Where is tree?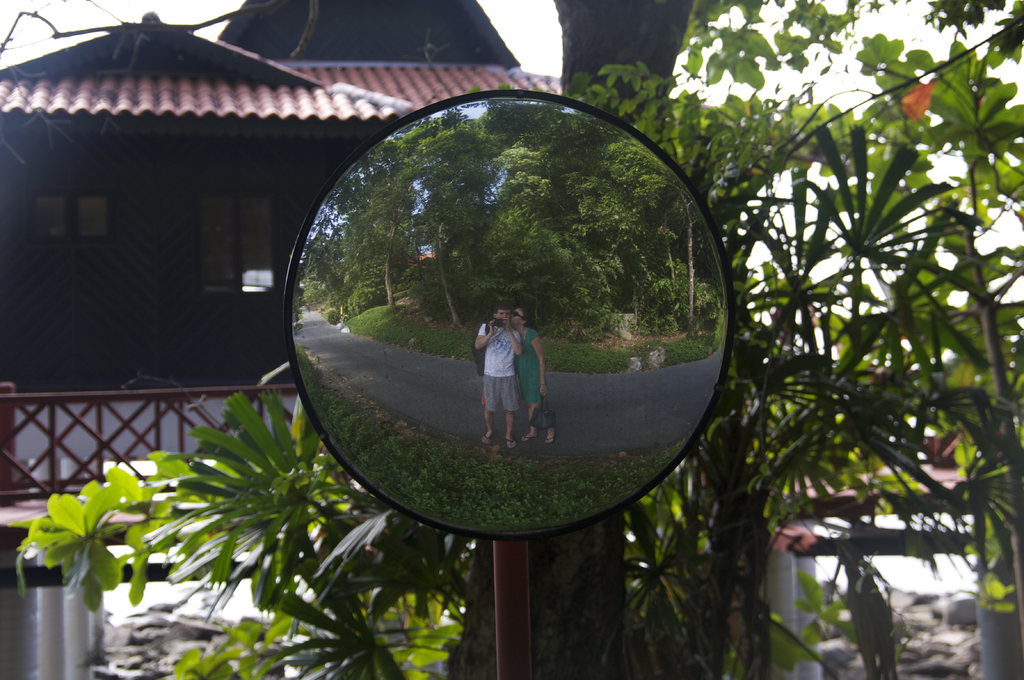
x1=0, y1=0, x2=1023, y2=679.
